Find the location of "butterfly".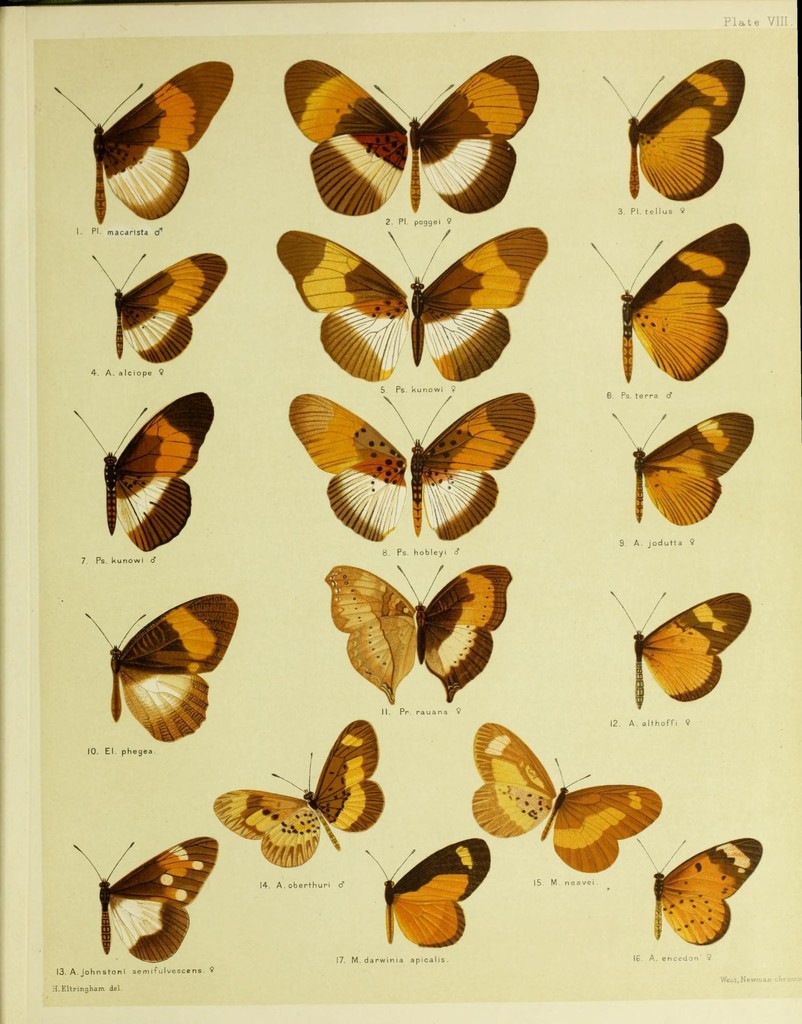
Location: (left=275, top=225, right=553, bottom=383).
